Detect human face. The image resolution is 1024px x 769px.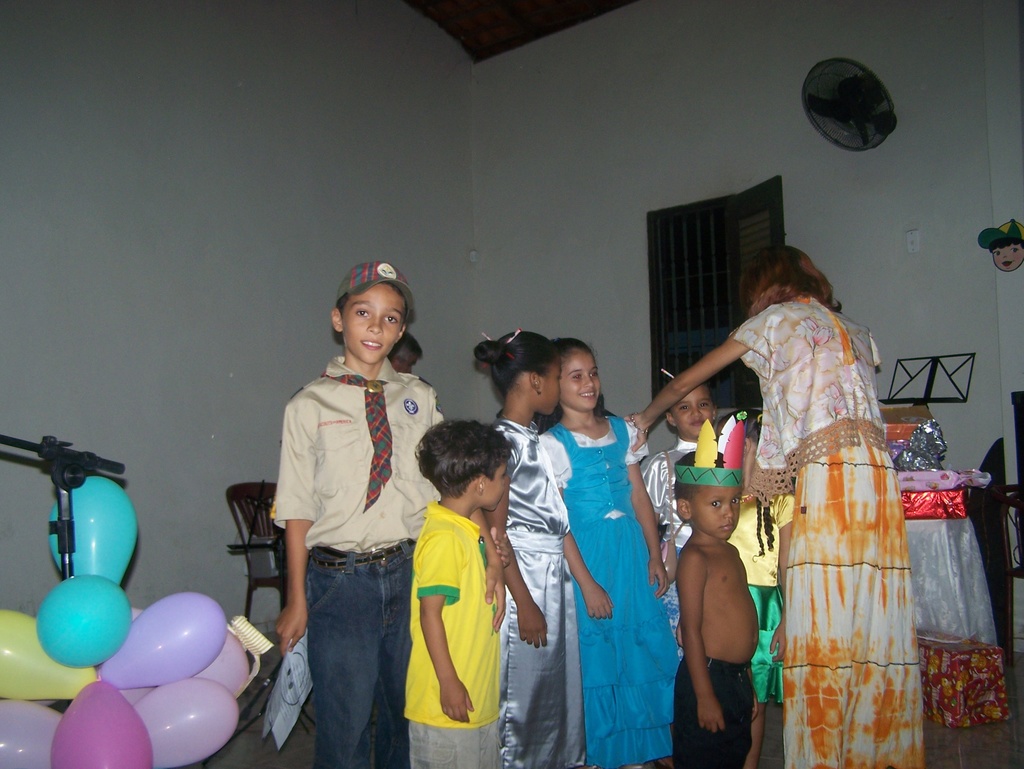
select_region(341, 283, 403, 364).
